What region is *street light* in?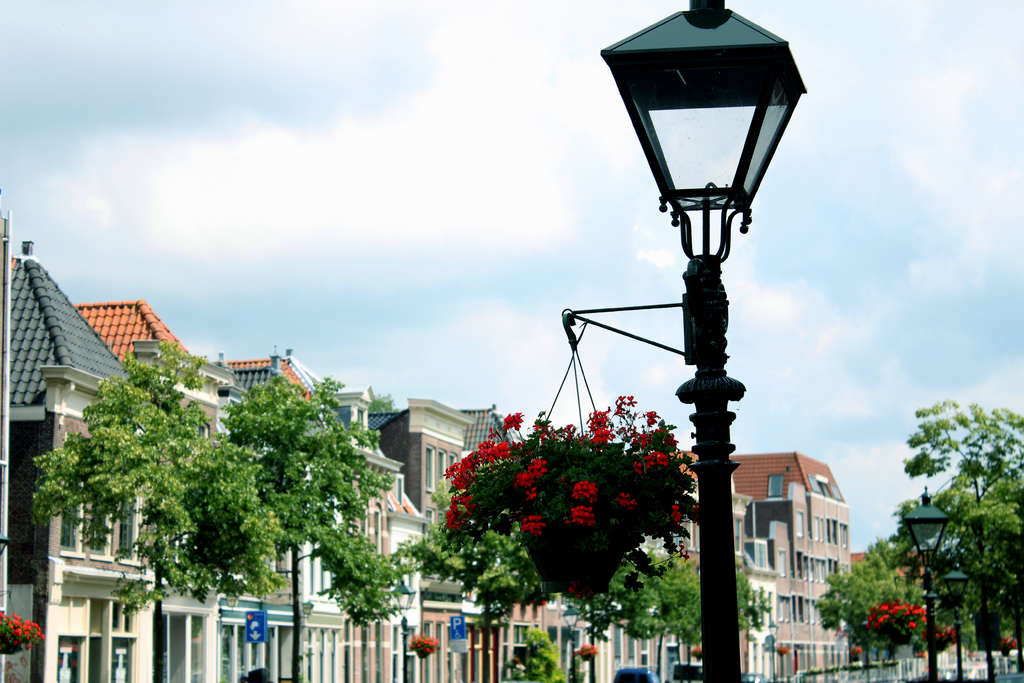
(926,564,971,682).
